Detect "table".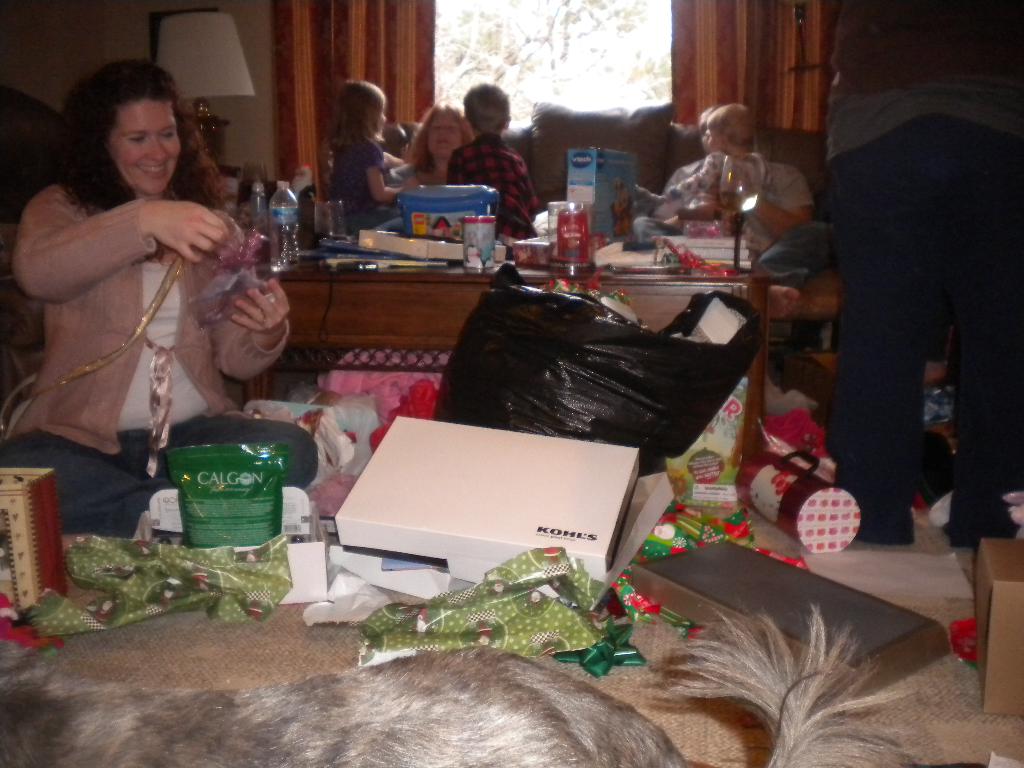
Detected at locate(275, 225, 838, 452).
